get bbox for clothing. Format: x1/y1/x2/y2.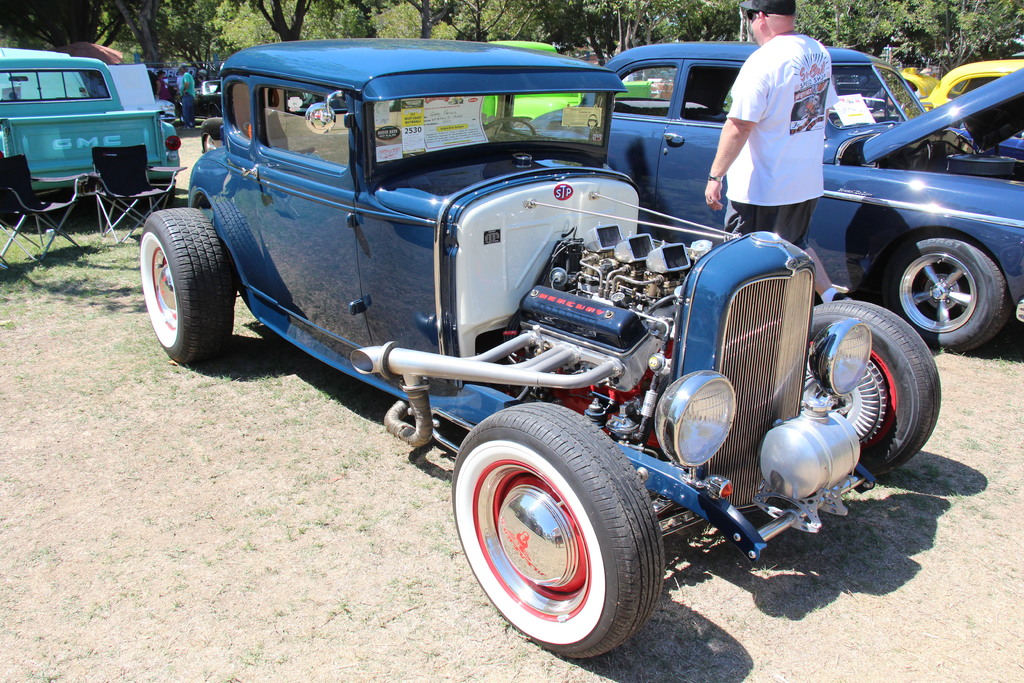
730/17/849/225.
